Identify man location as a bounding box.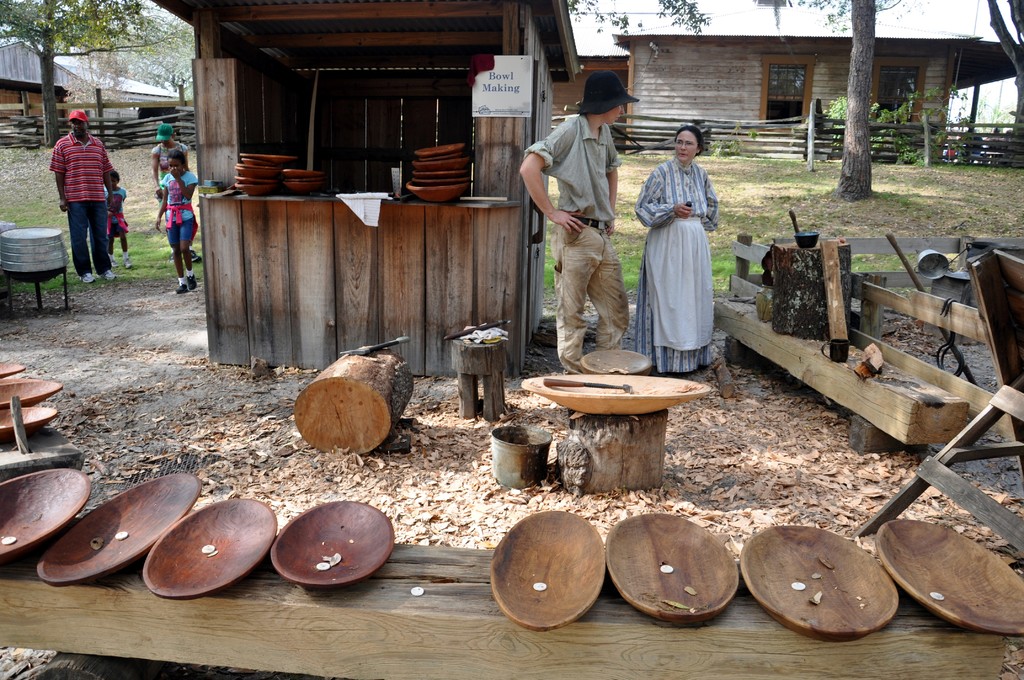
rect(514, 72, 640, 376).
